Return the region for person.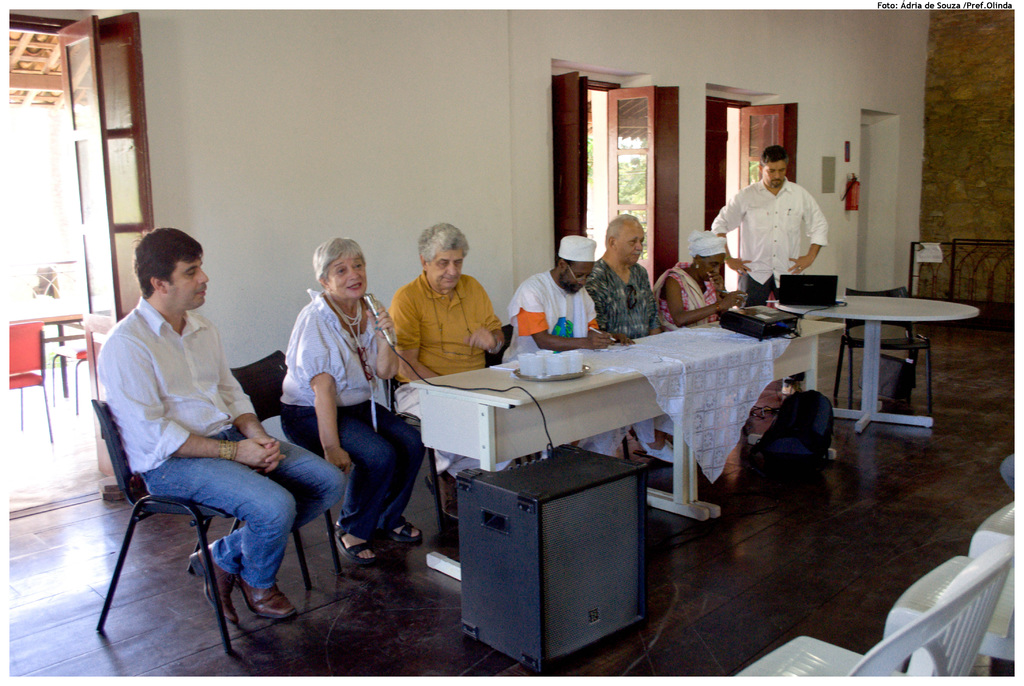
(389, 228, 502, 486).
